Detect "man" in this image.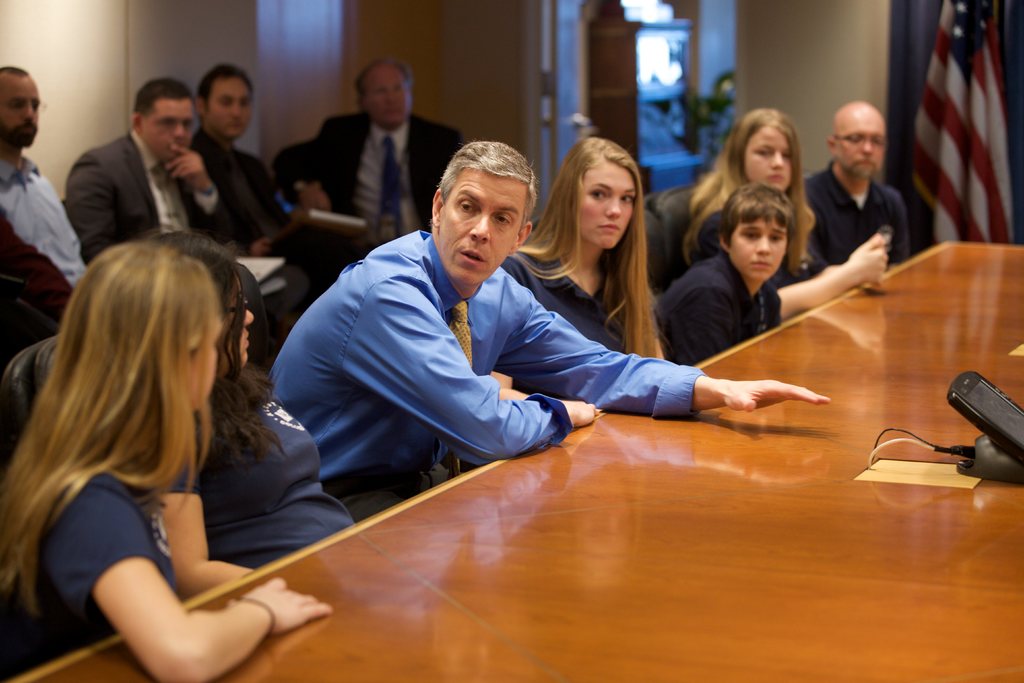
Detection: pyautogui.locateOnScreen(59, 79, 269, 355).
